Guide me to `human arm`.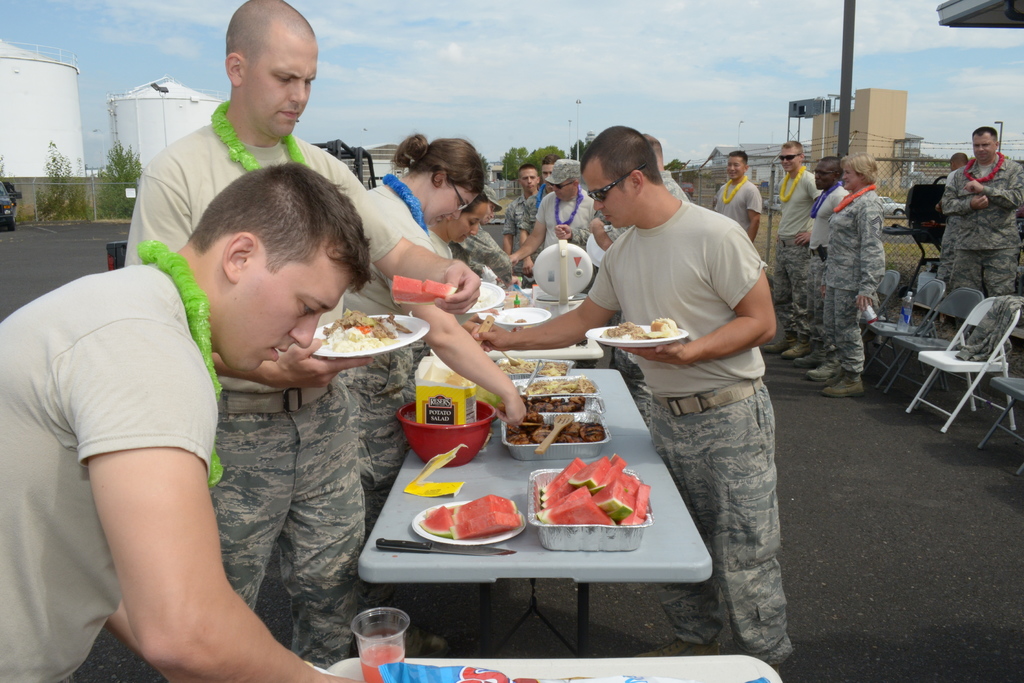
Guidance: bbox(122, 161, 377, 391).
